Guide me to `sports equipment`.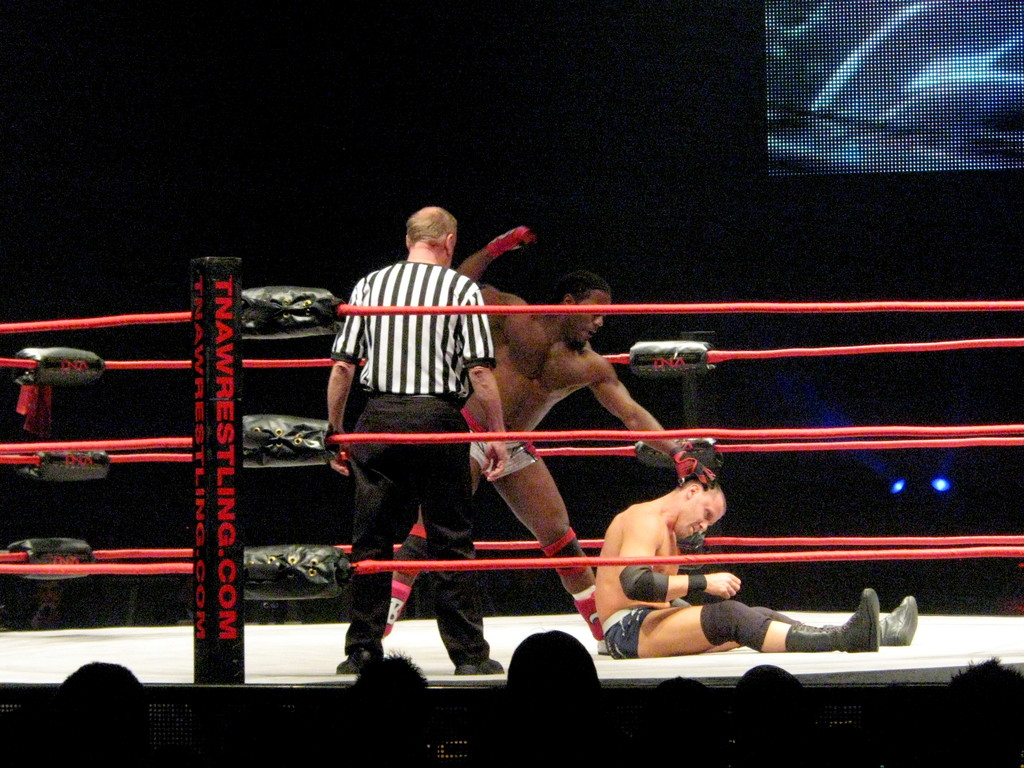
Guidance: select_region(485, 225, 535, 262).
